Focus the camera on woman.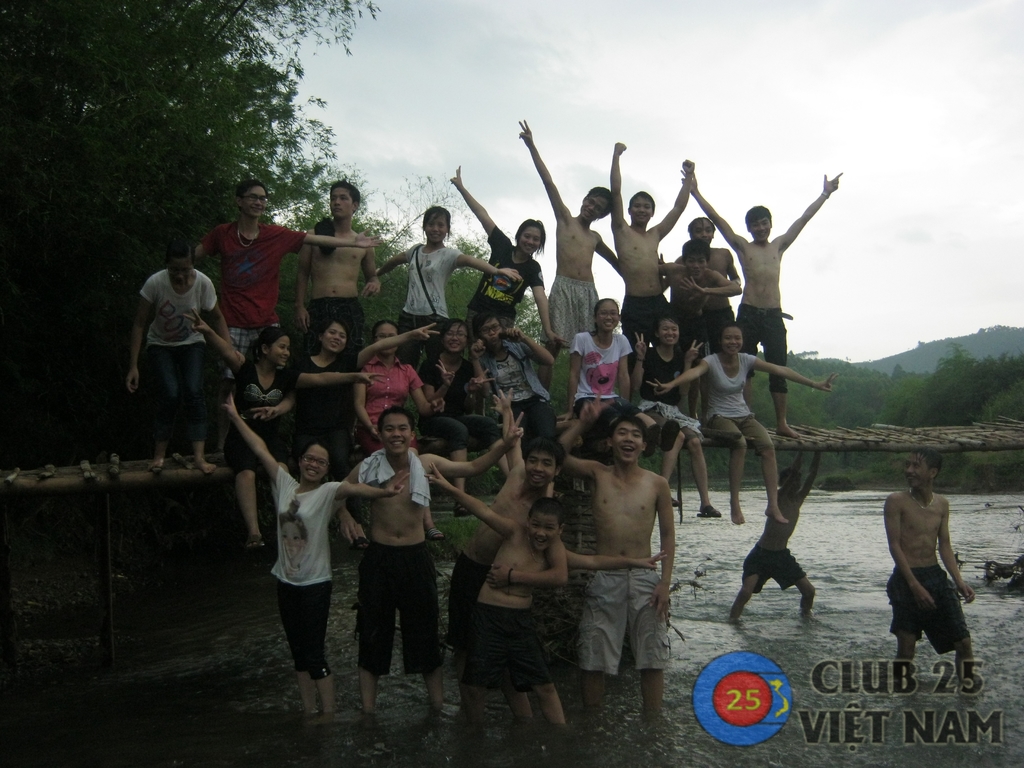
Focus region: x1=122 y1=239 x2=239 y2=486.
